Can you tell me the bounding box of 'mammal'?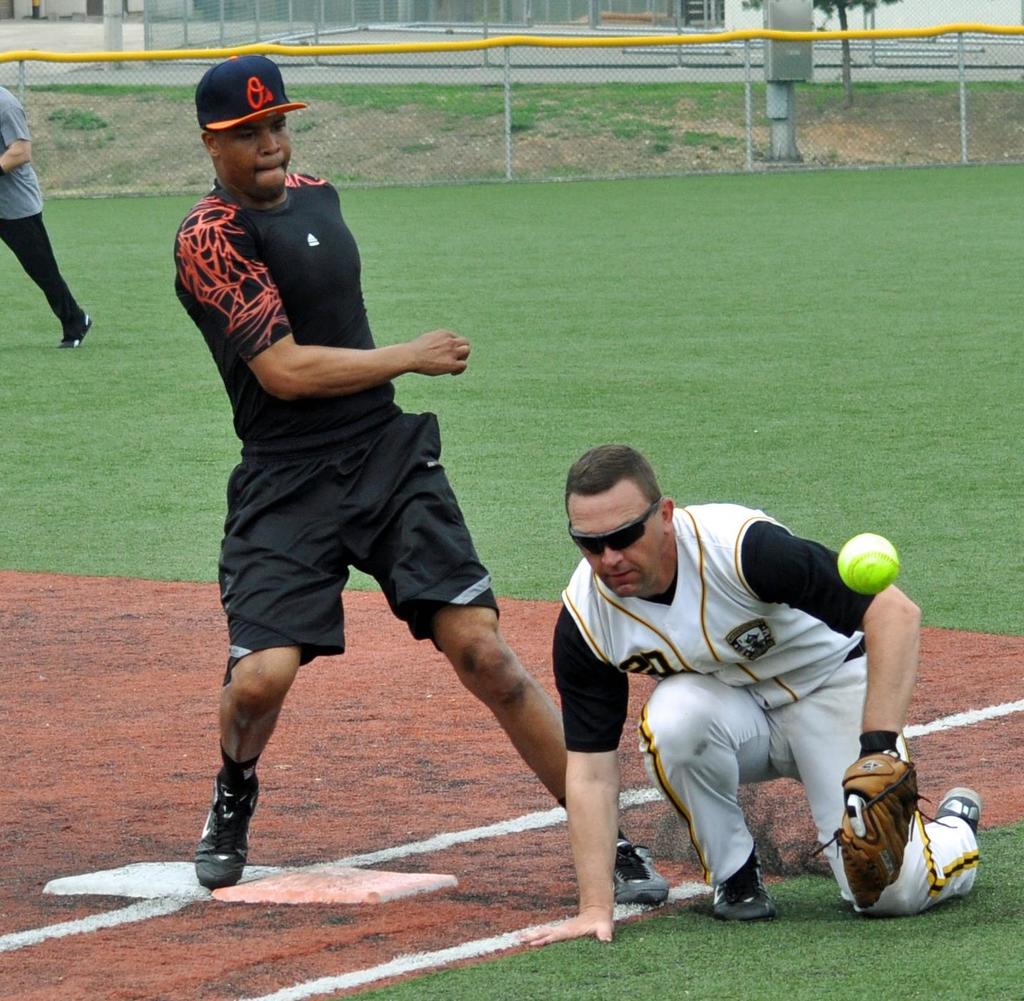
box(521, 438, 983, 948).
